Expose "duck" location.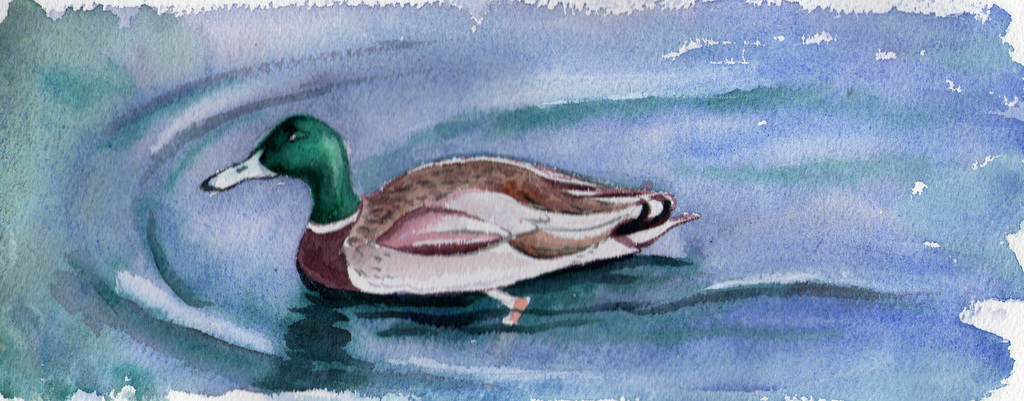
Exposed at detection(202, 109, 696, 322).
